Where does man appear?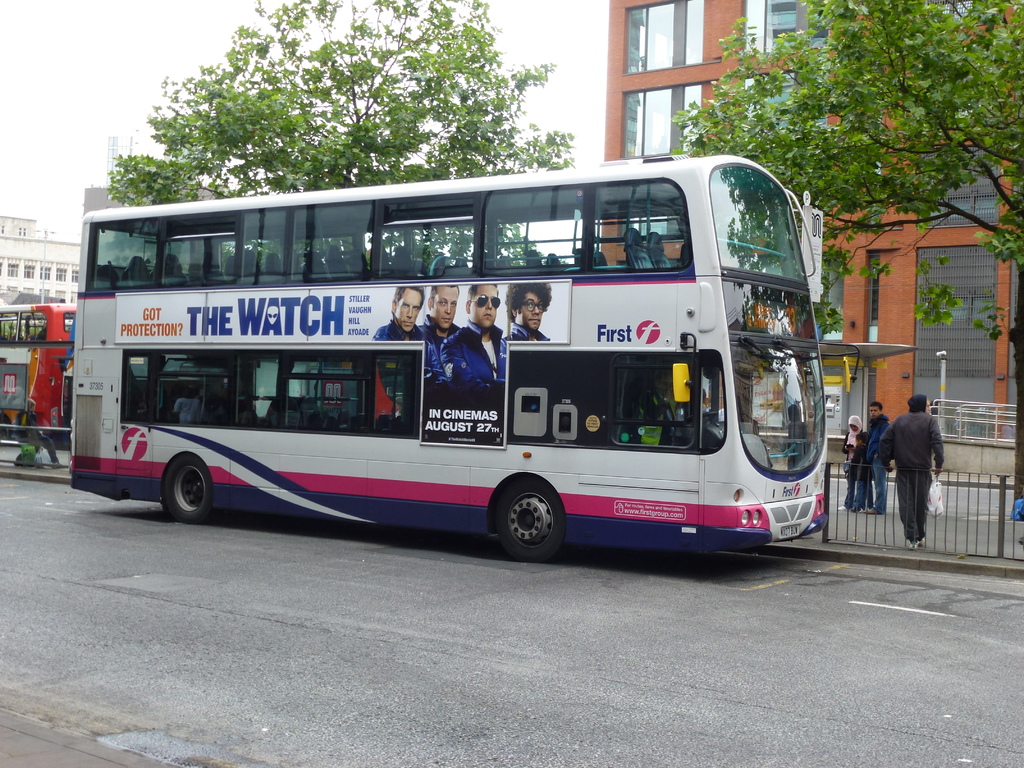
Appears at detection(371, 282, 429, 343).
